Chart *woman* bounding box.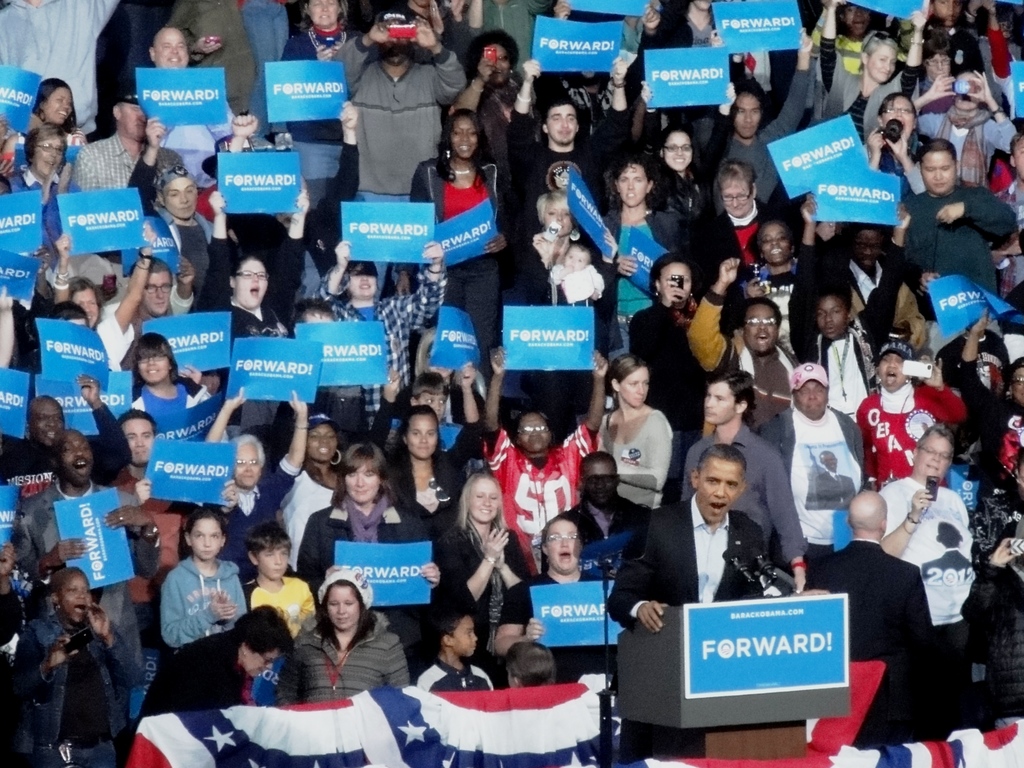
Charted: [697,161,776,279].
